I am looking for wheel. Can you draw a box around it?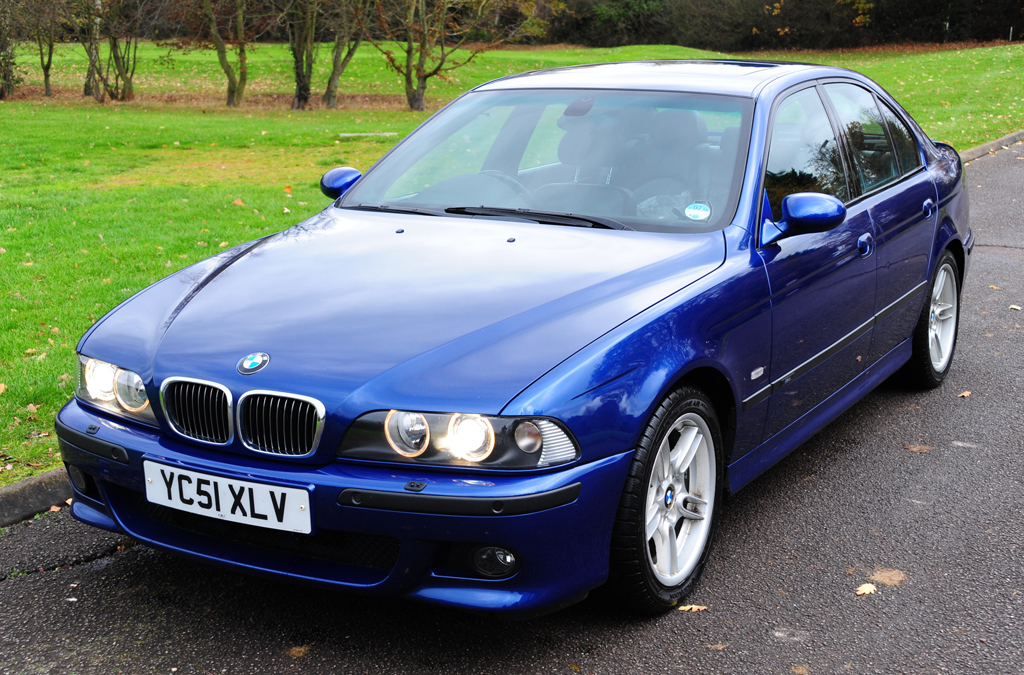
Sure, the bounding box is [896,253,958,391].
